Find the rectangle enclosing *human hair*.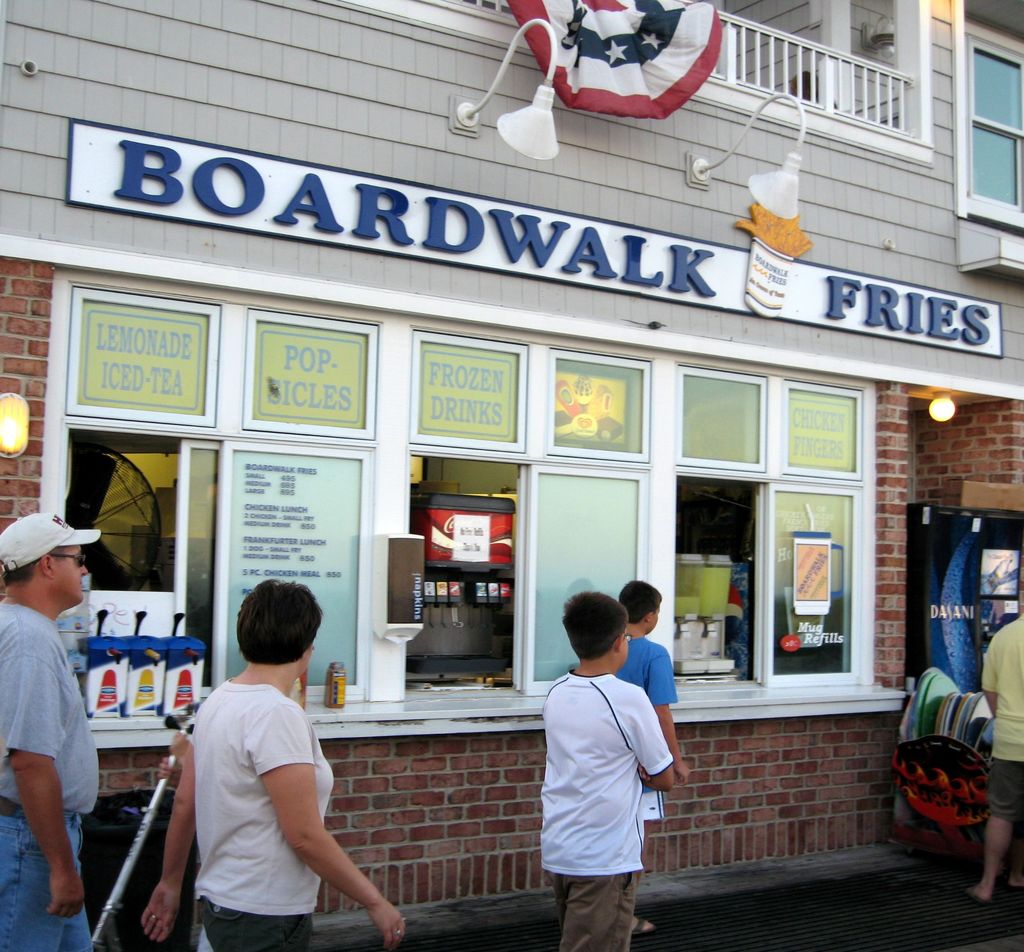
box=[210, 591, 310, 689].
